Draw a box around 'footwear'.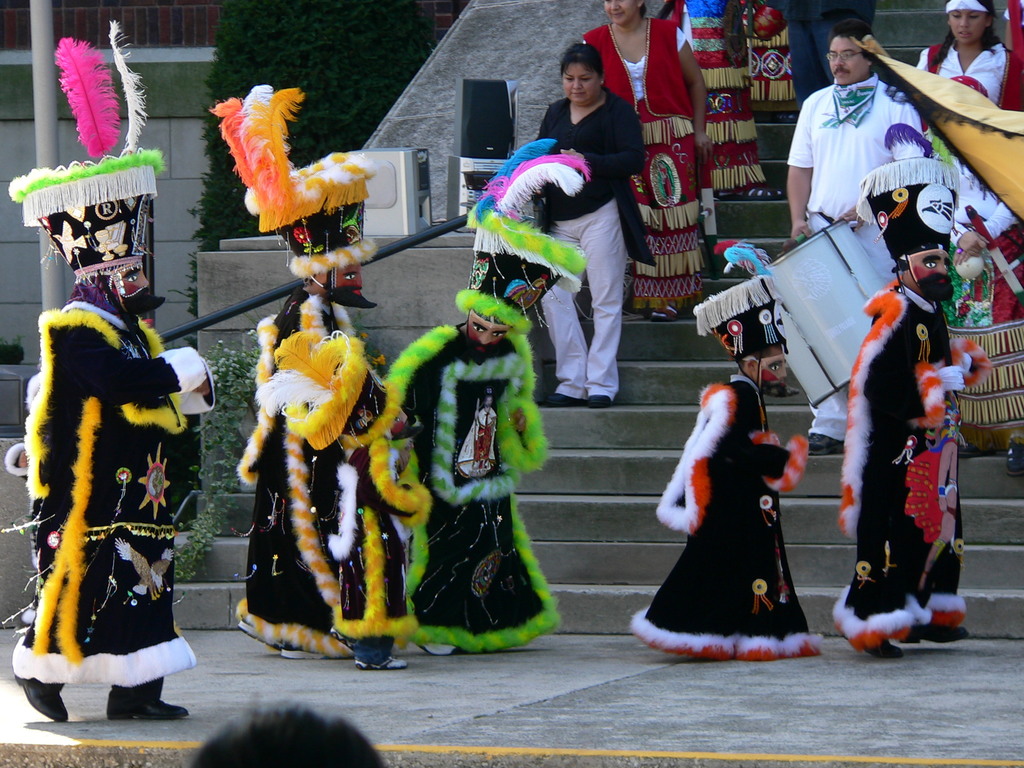
detection(584, 392, 612, 409).
